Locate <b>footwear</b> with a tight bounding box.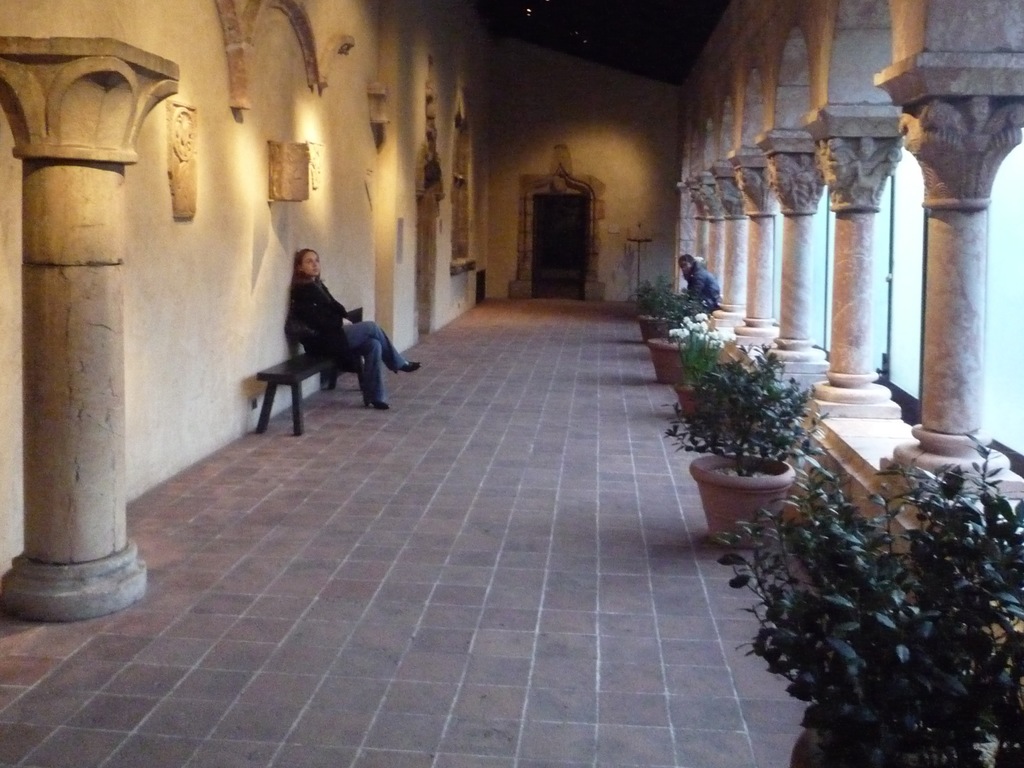
x1=394 y1=360 x2=422 y2=376.
